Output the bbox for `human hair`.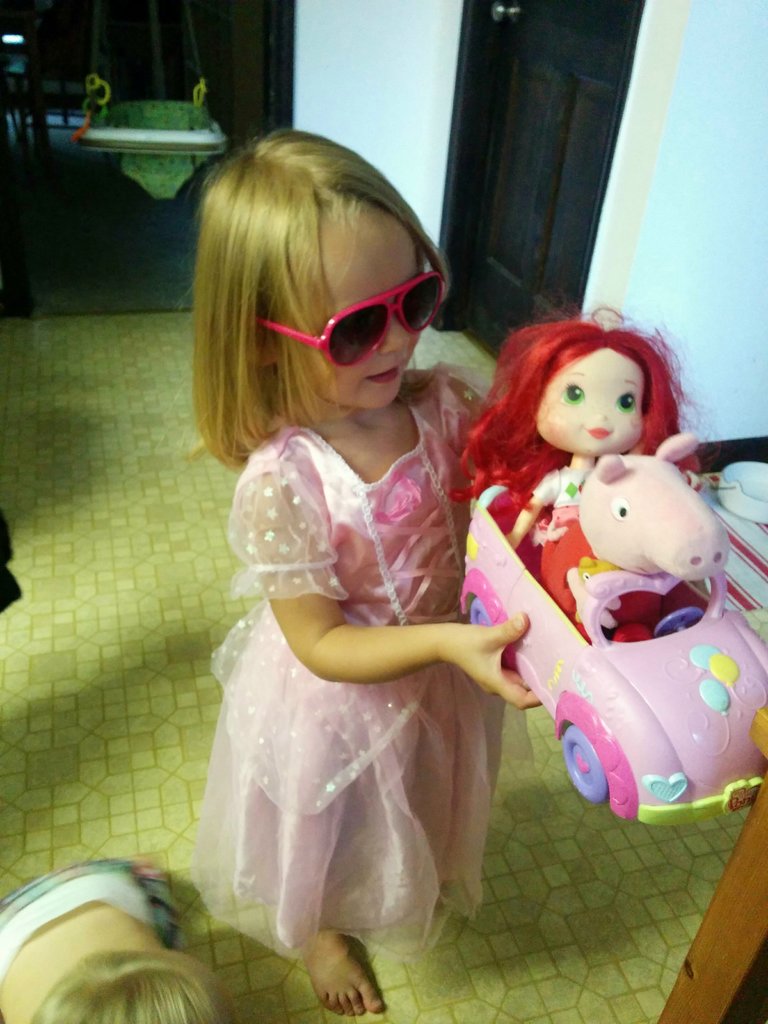
locate(457, 316, 707, 490).
